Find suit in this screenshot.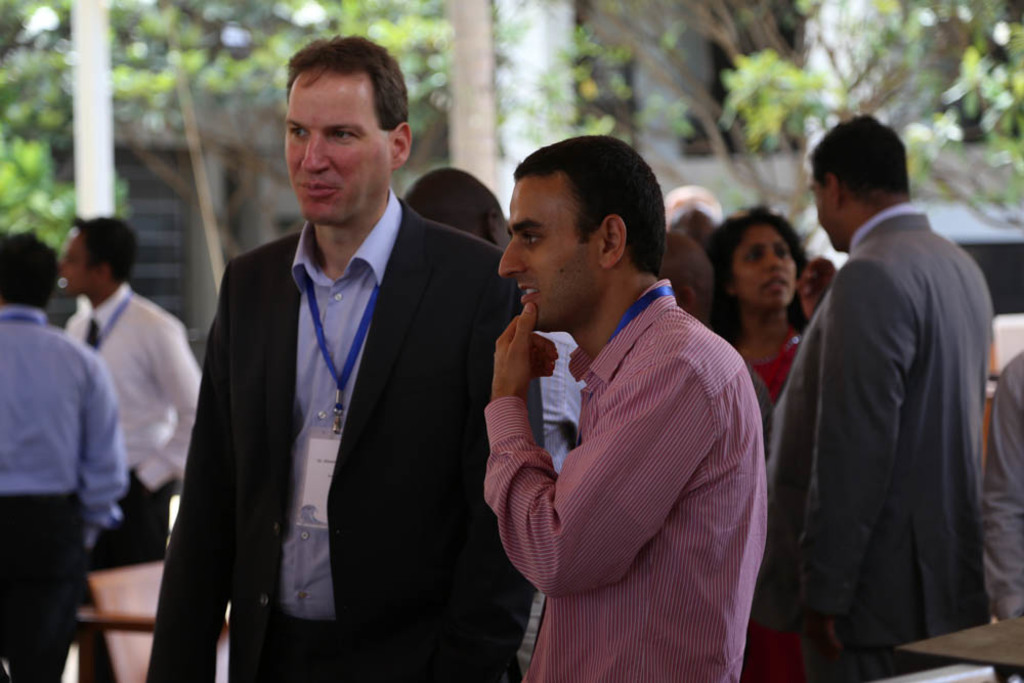
The bounding box for suit is {"x1": 776, "y1": 122, "x2": 1008, "y2": 682}.
